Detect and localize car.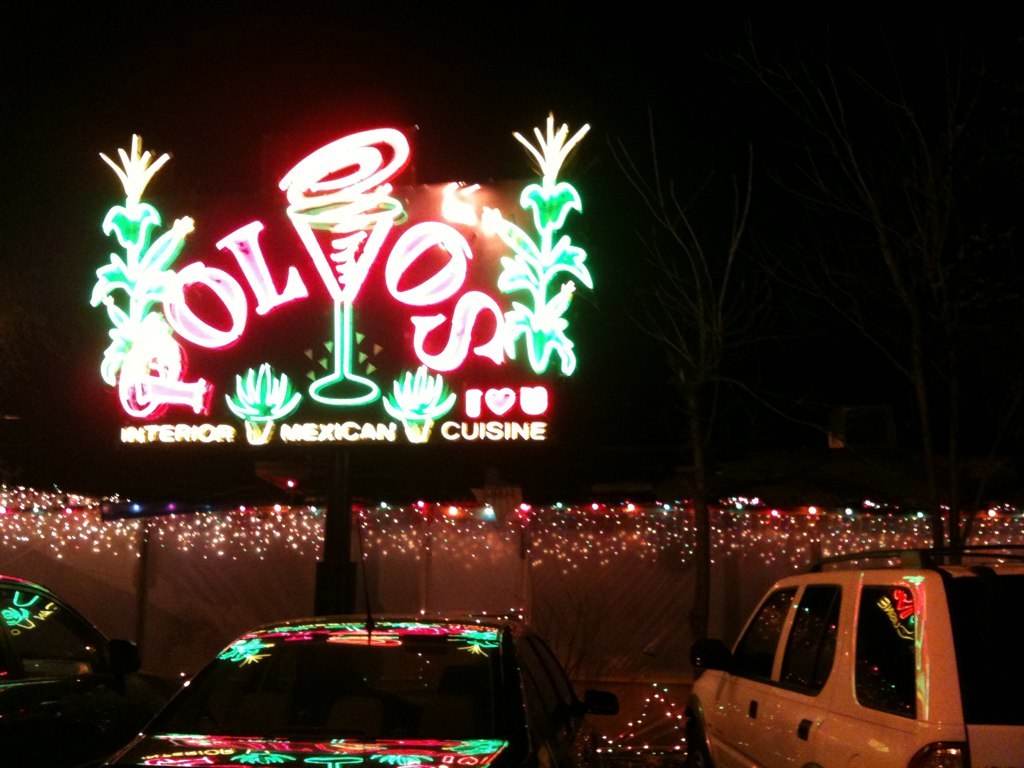
Localized at (left=687, top=544, right=1023, bottom=767).
